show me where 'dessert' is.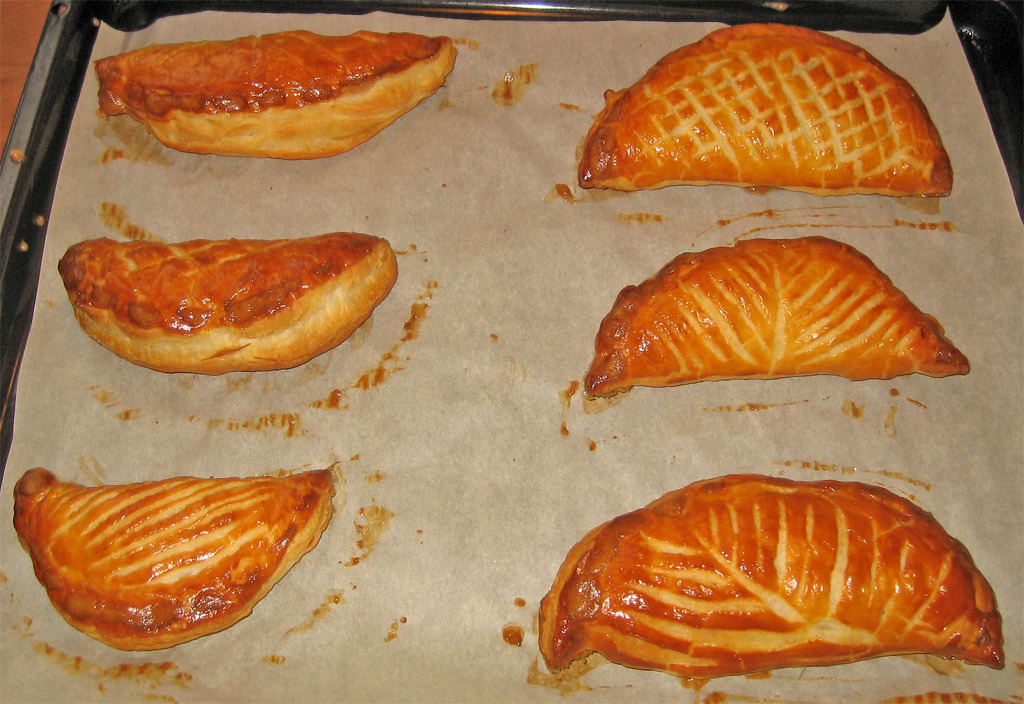
'dessert' is at pyautogui.locateOnScreen(540, 473, 1008, 679).
